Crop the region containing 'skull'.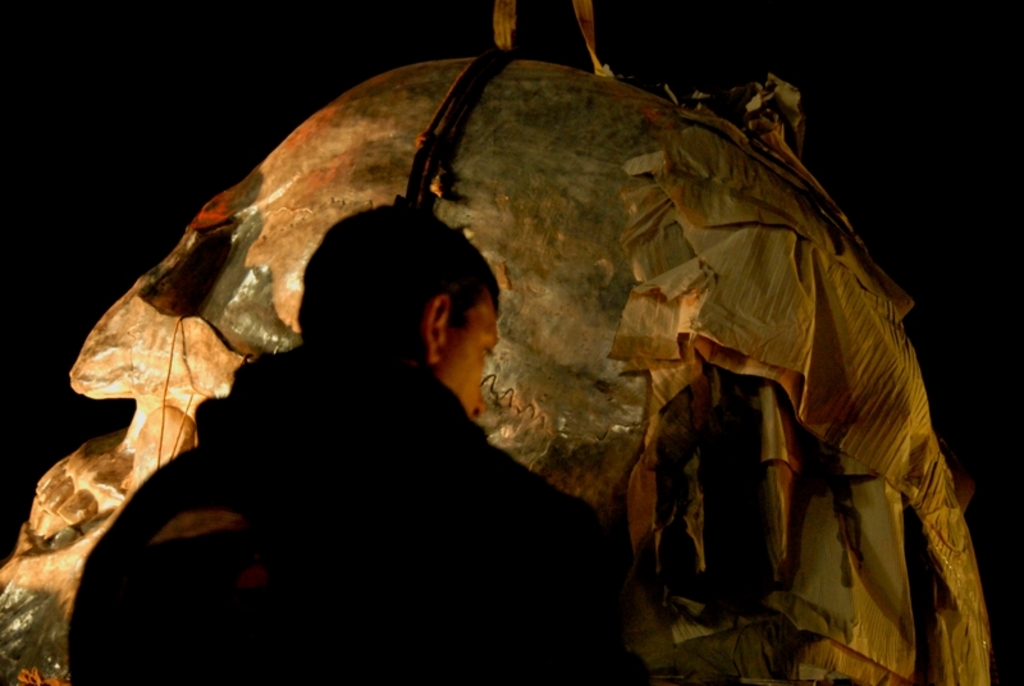
Crop region: box=[137, 51, 954, 666].
